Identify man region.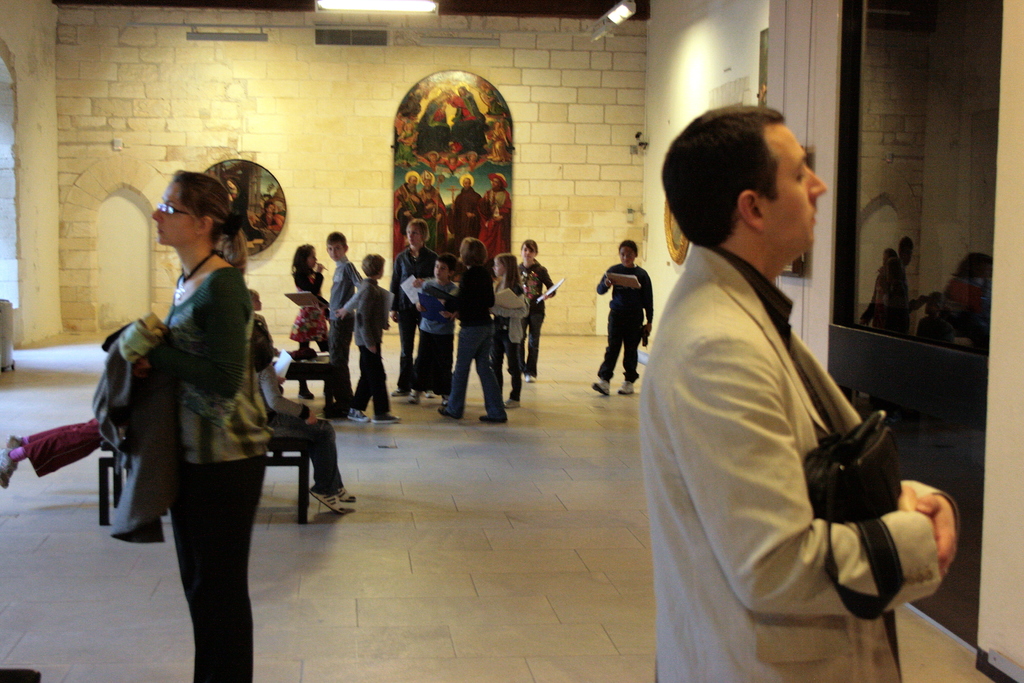
Region: bbox=[634, 94, 935, 669].
